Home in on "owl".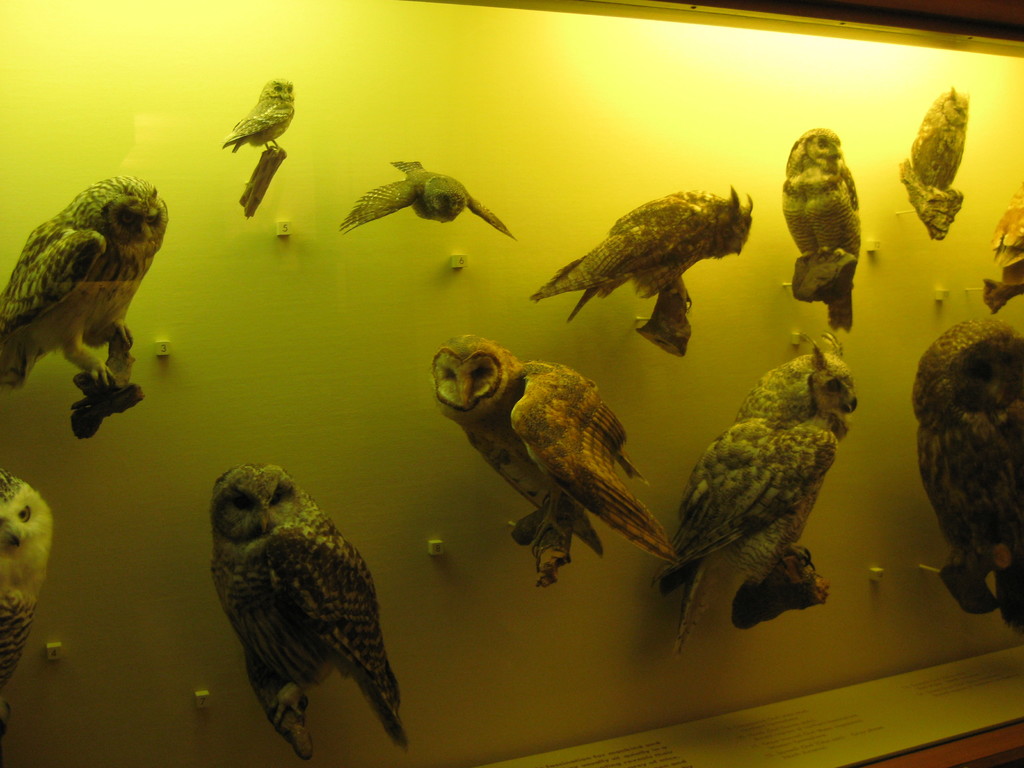
Homed in at crop(909, 80, 964, 193).
